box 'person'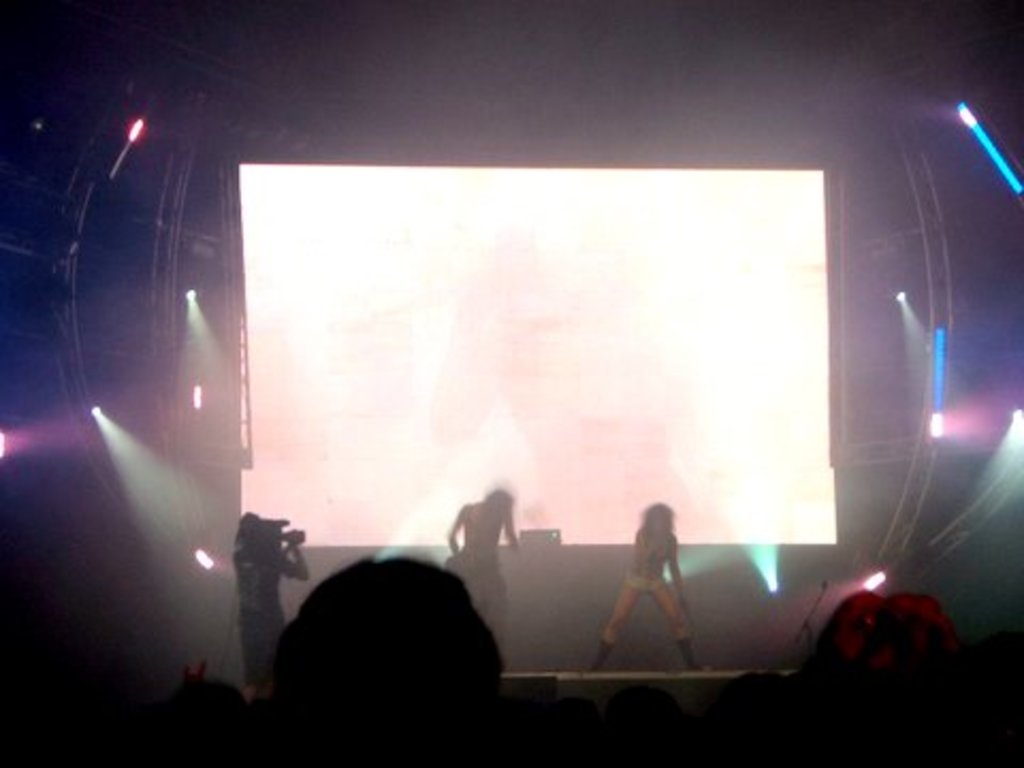
bbox(265, 548, 503, 766)
